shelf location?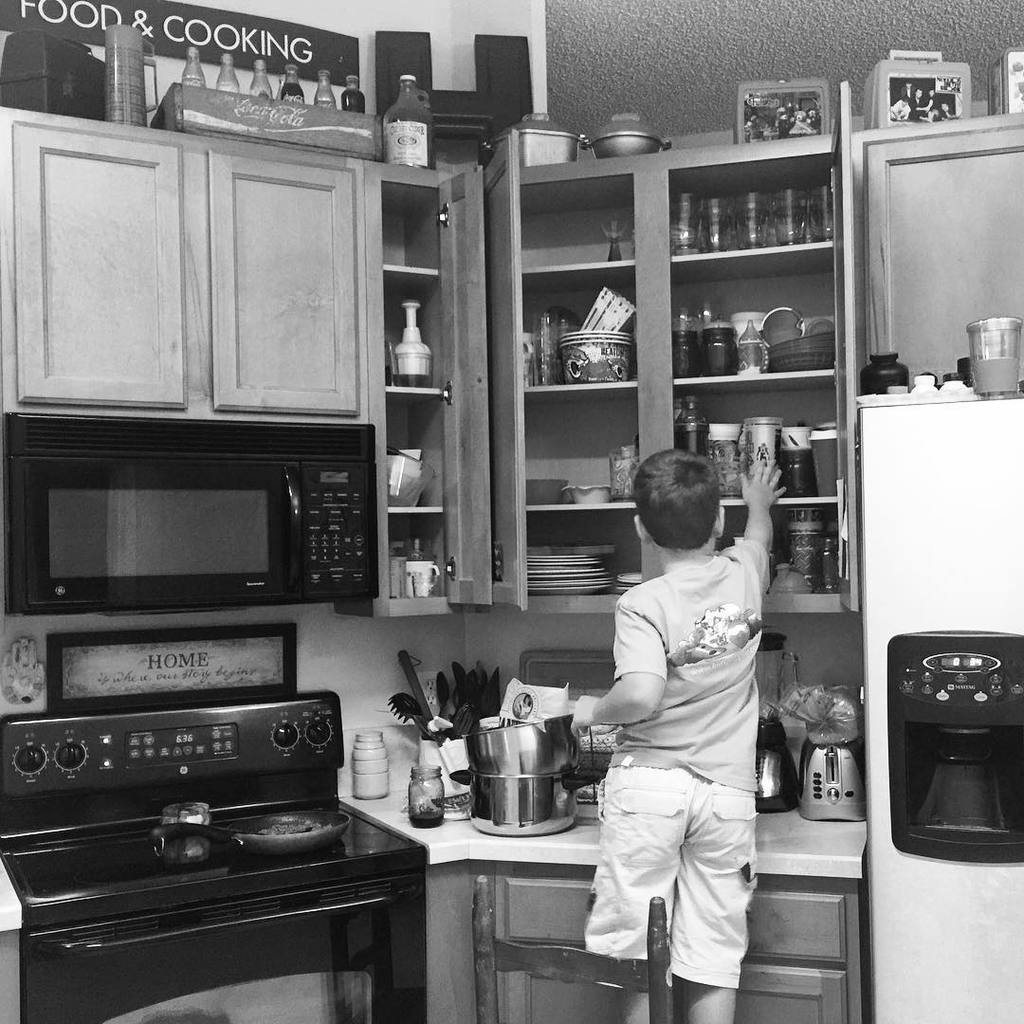
bbox(519, 265, 642, 388)
